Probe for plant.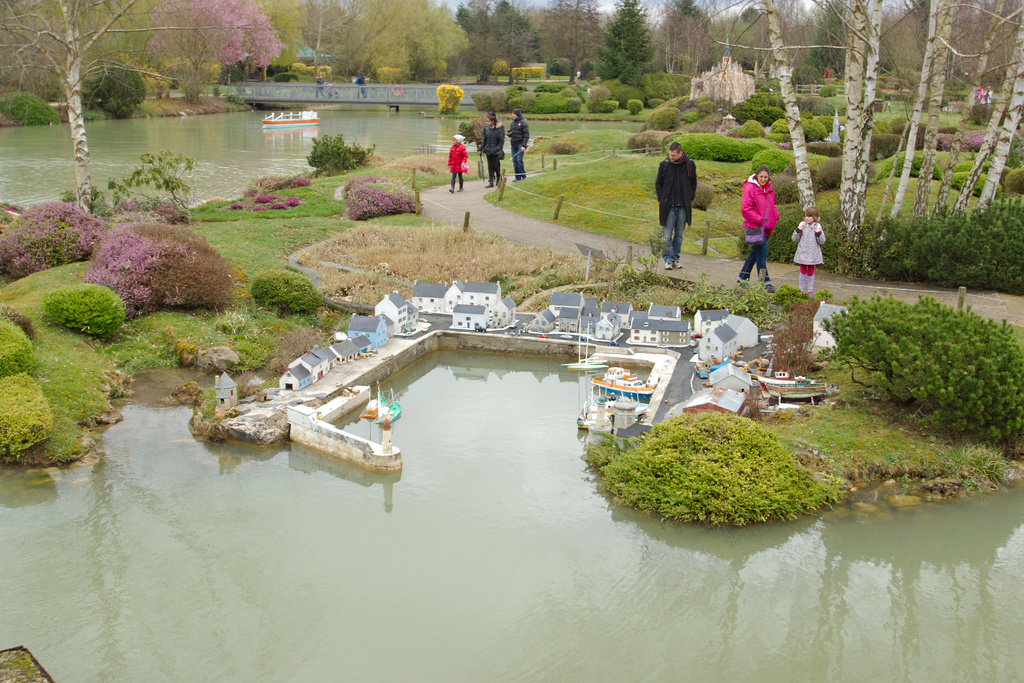
Probe result: (left=255, top=266, right=325, bottom=313).
